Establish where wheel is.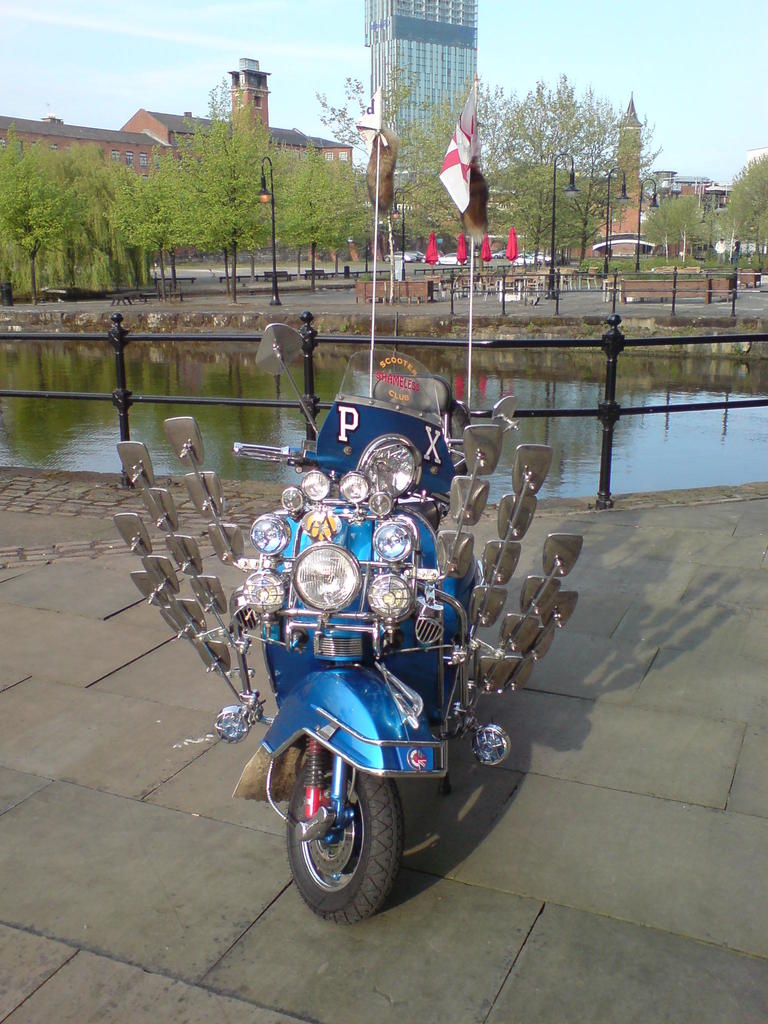
Established at (left=433, top=255, right=440, bottom=268).
